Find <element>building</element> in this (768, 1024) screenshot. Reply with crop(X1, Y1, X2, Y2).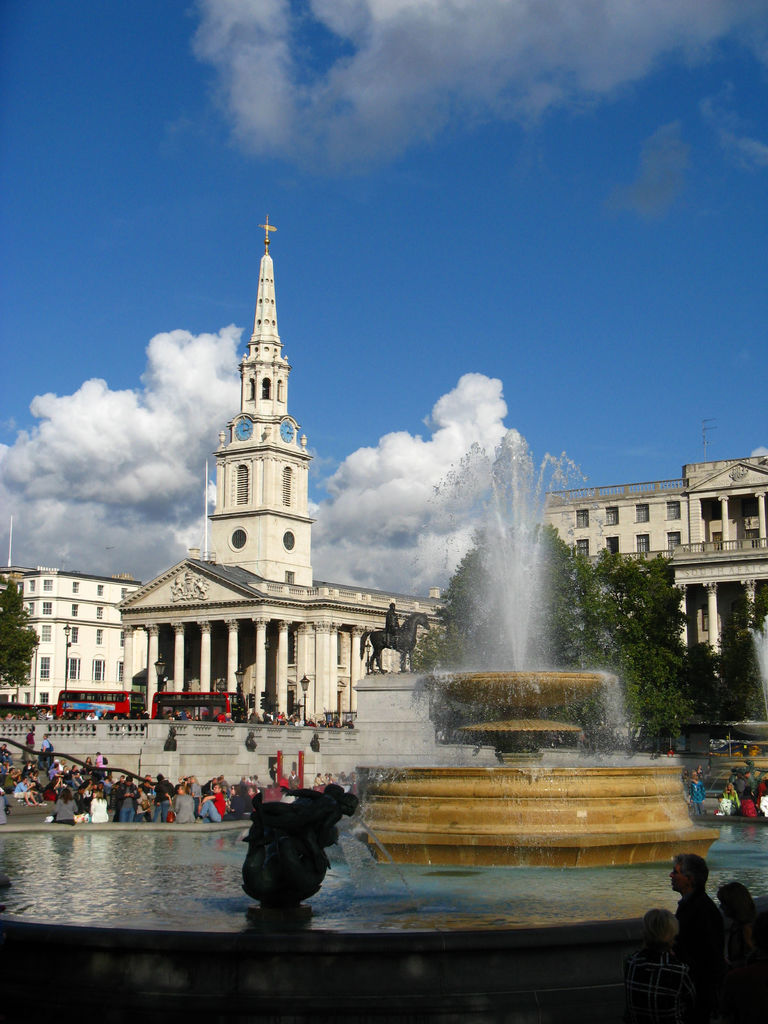
crop(108, 220, 447, 724).
